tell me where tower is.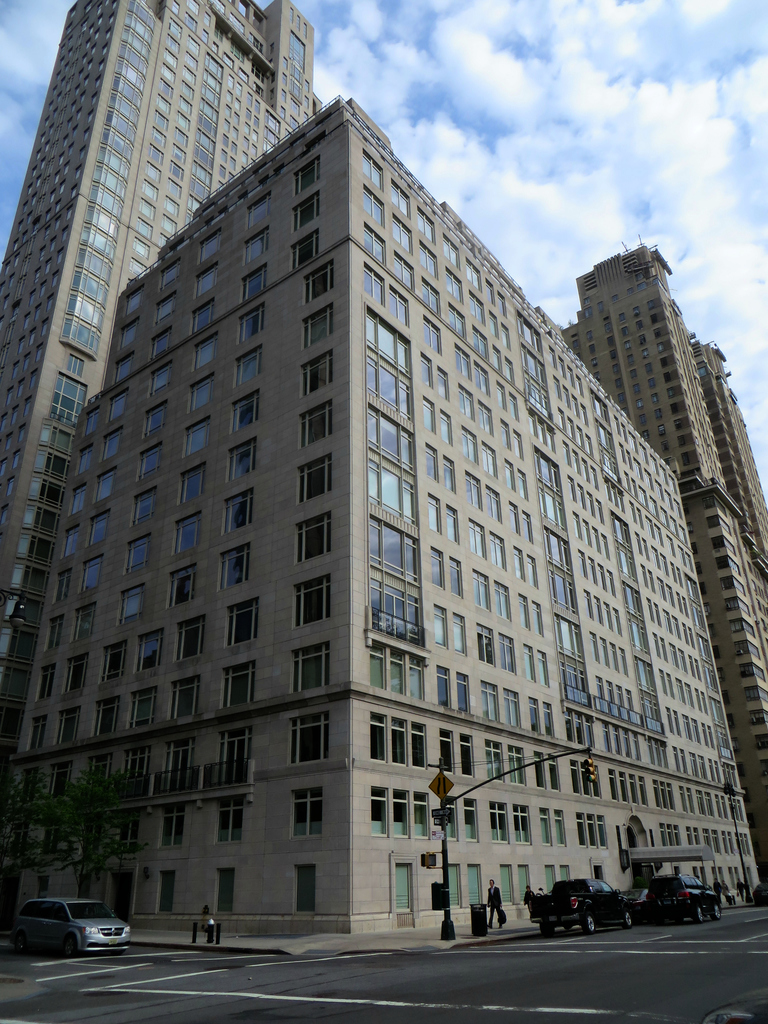
tower is at {"left": 0, "top": 0, "right": 328, "bottom": 636}.
